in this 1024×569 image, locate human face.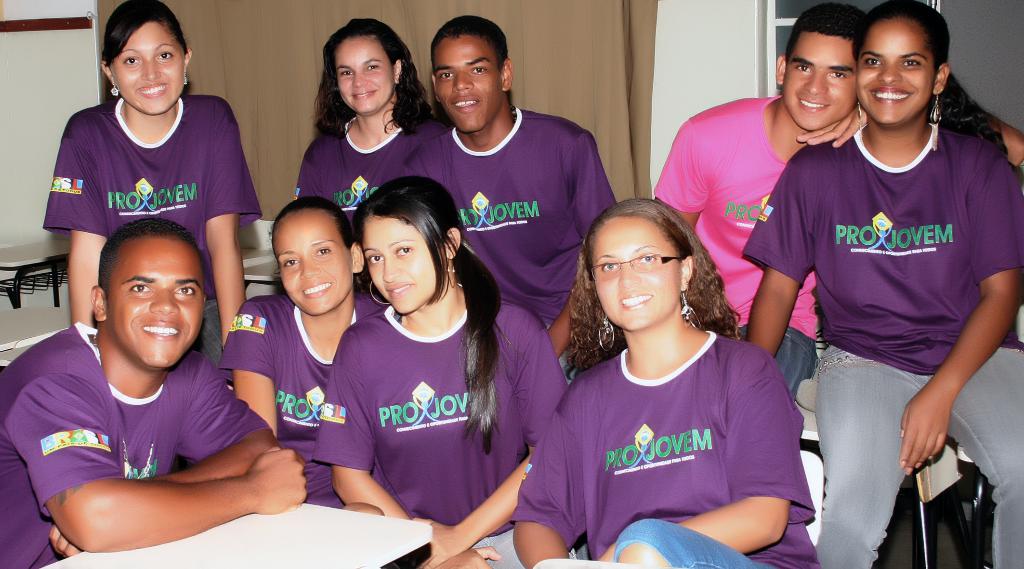
Bounding box: (109, 238, 203, 363).
